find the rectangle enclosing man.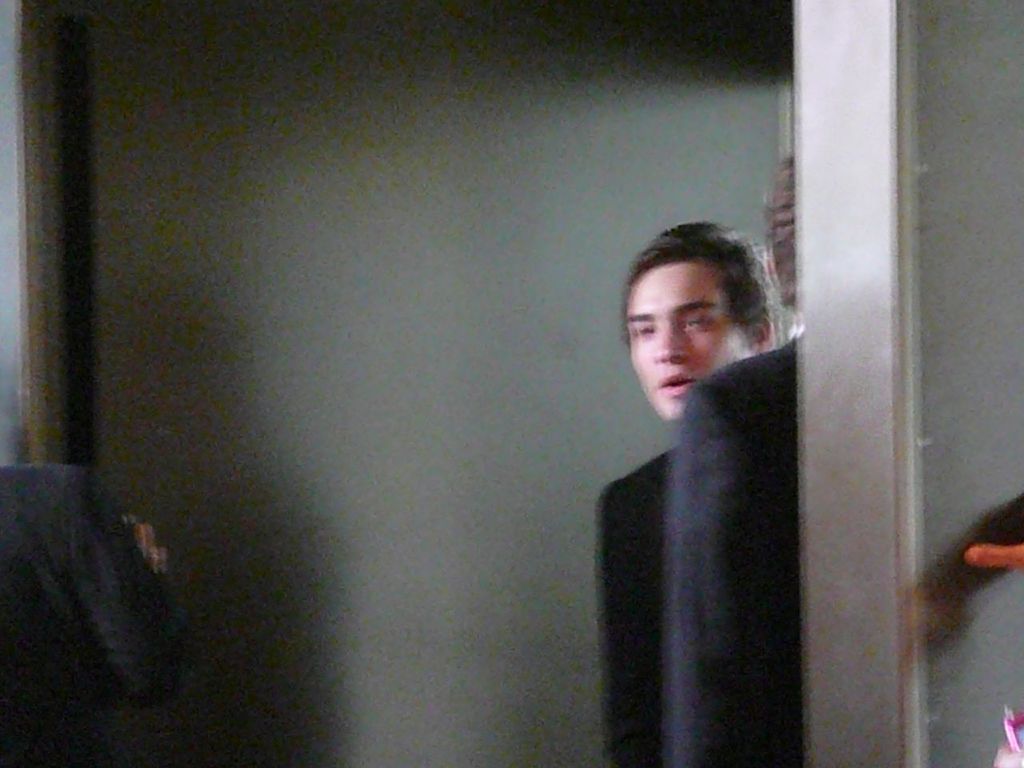
(left=662, top=150, right=808, bottom=767).
